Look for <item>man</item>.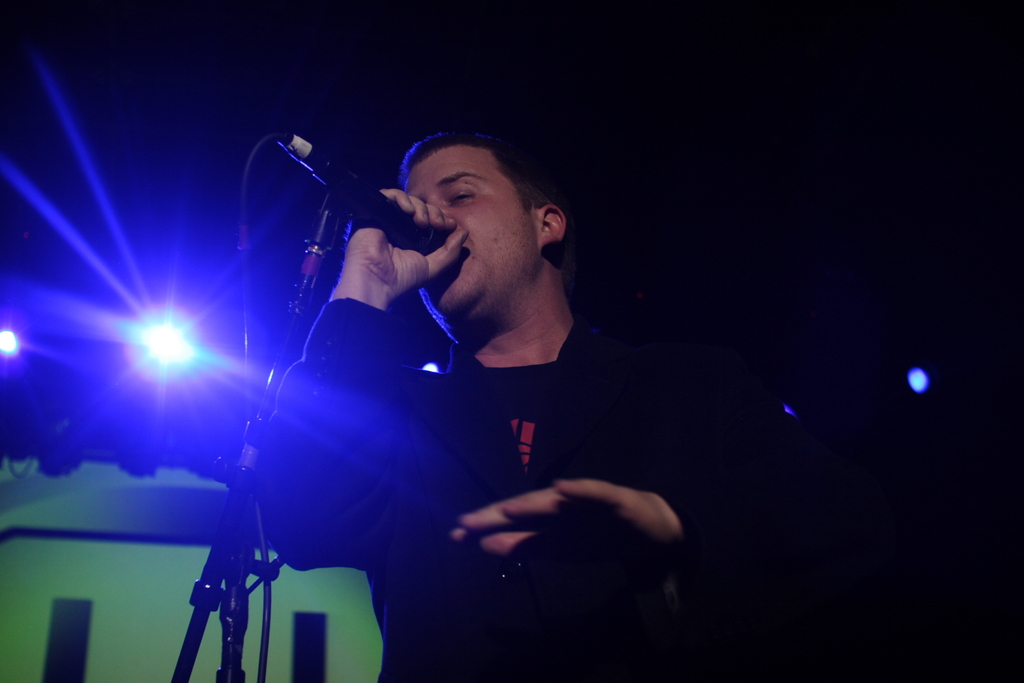
Found: x1=199, y1=108, x2=760, y2=675.
